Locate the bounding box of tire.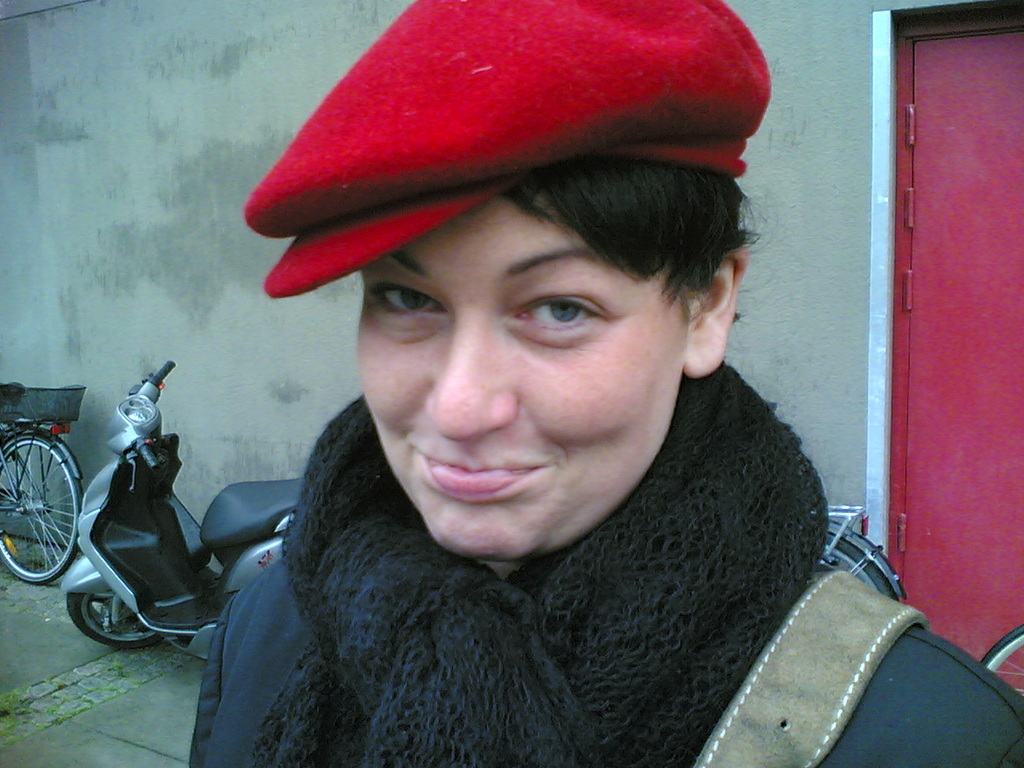
Bounding box: select_region(63, 583, 162, 654).
